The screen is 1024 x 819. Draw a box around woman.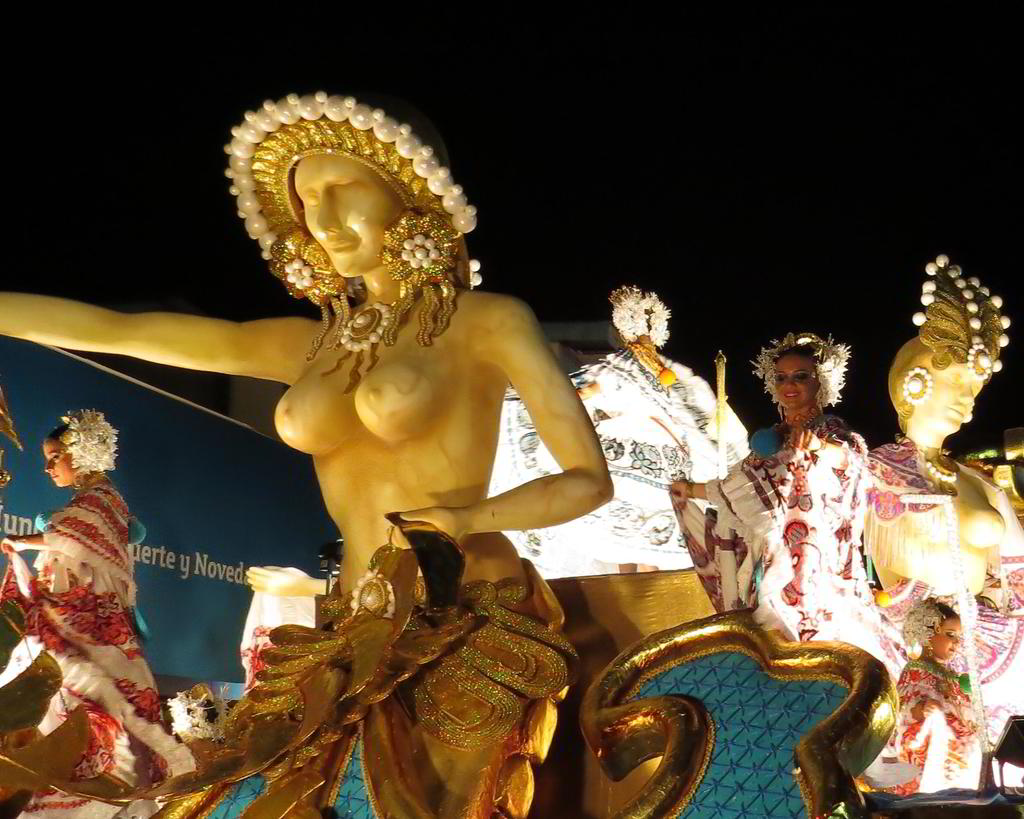
{"left": 906, "top": 562, "right": 1011, "bottom": 792}.
